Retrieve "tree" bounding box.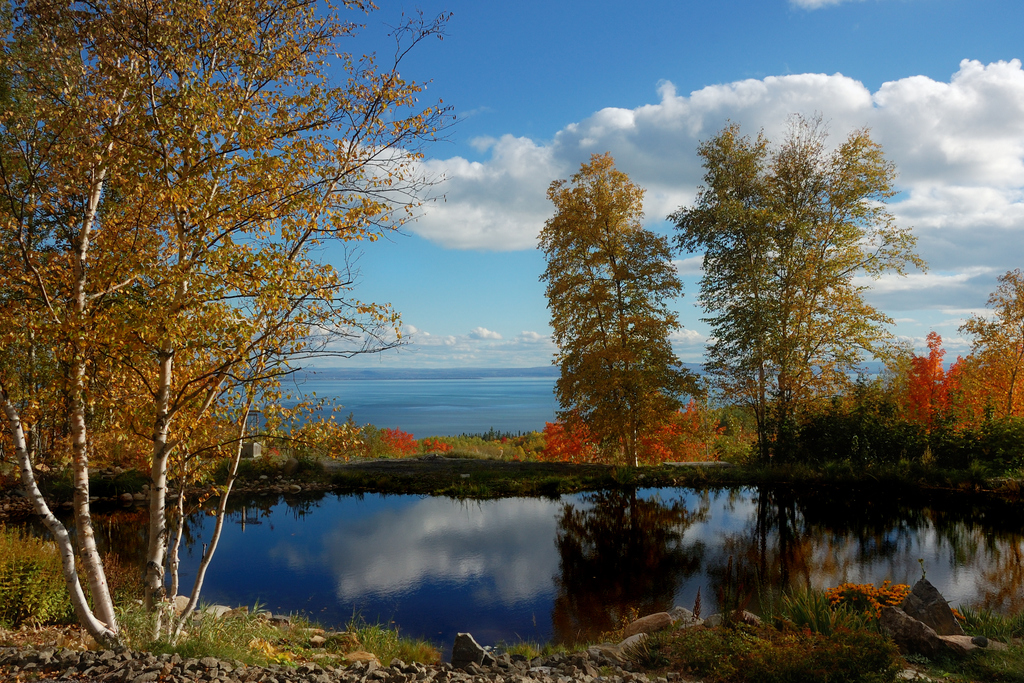
Bounding box: <region>532, 139, 706, 484</region>.
